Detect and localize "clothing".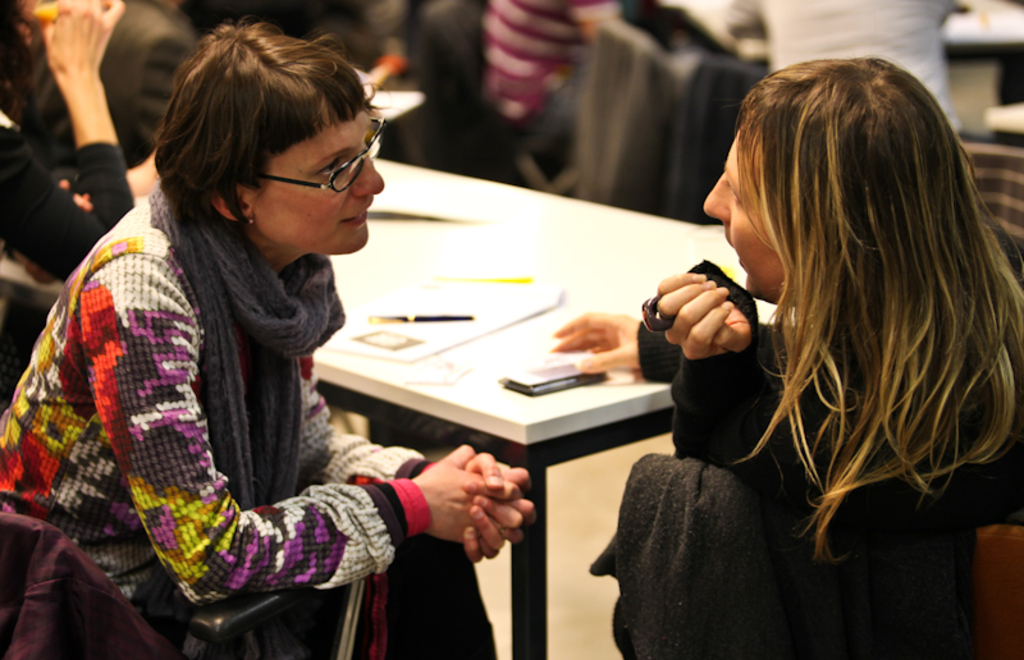
Localized at {"left": 717, "top": 0, "right": 959, "bottom": 134}.
